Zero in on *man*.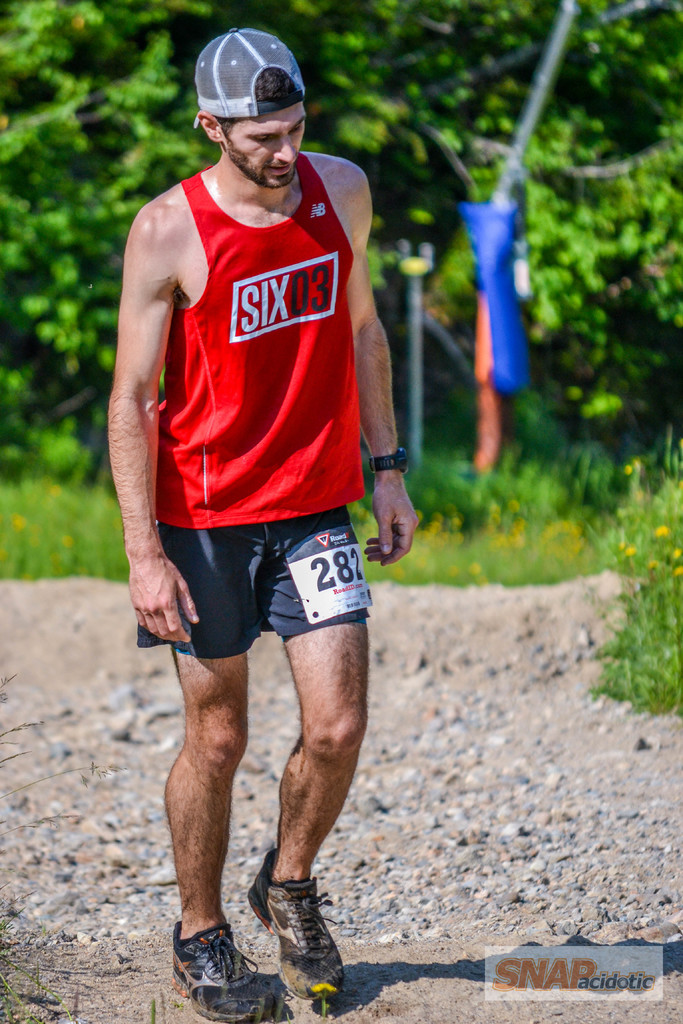
Zeroed in: box=[81, 51, 477, 938].
